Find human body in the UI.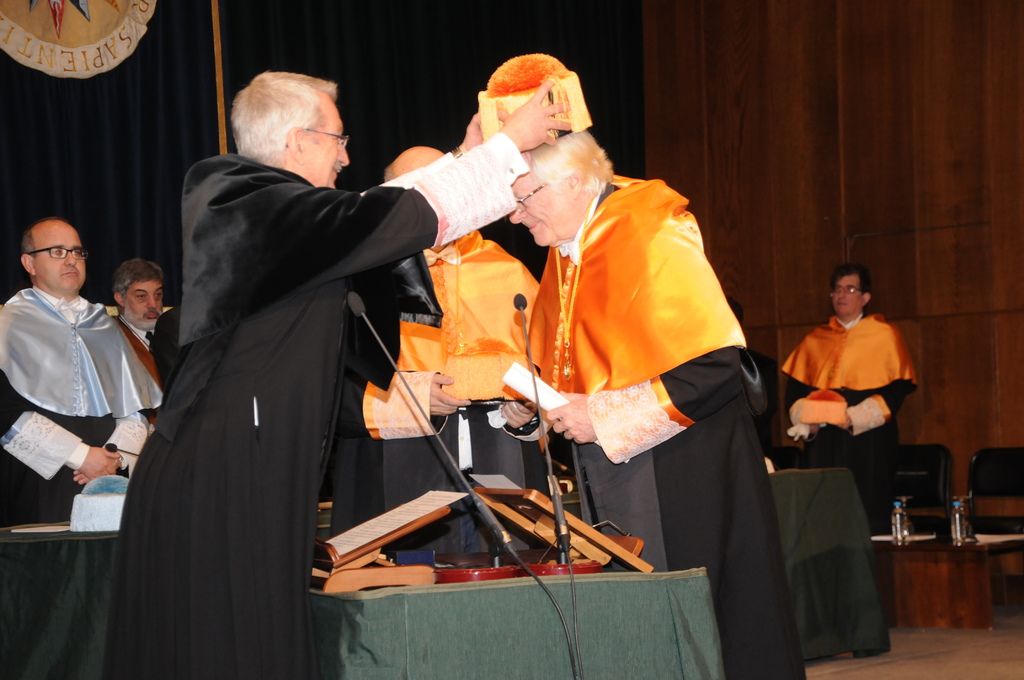
UI element at left=109, top=248, right=163, bottom=387.
